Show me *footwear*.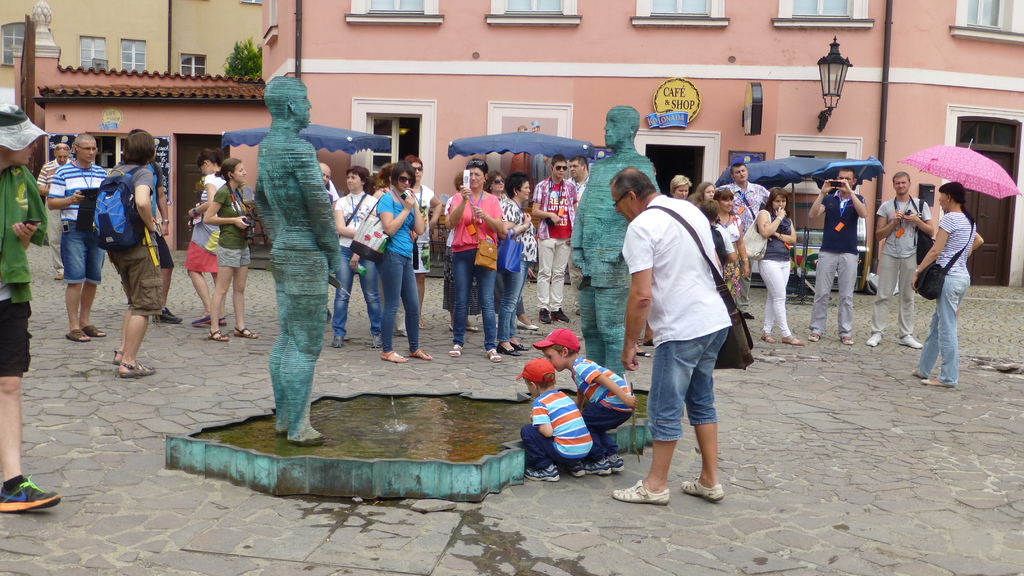
*footwear* is here: x1=762 y1=332 x2=794 y2=345.
